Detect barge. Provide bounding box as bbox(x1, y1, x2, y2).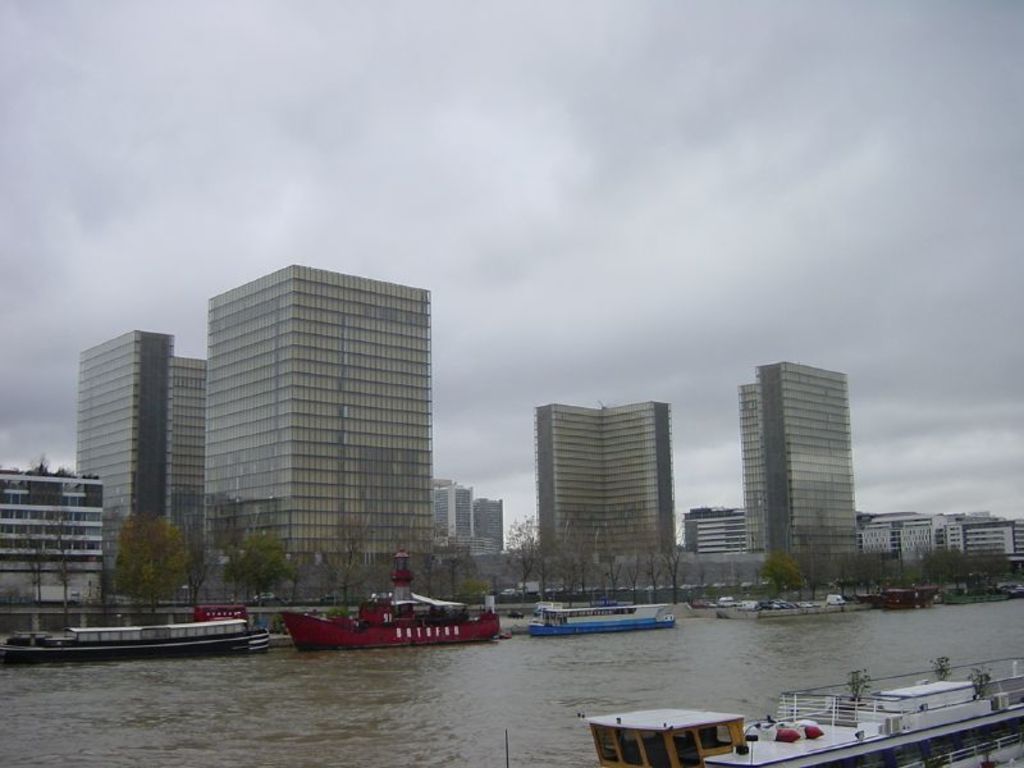
bbox(274, 550, 503, 653).
